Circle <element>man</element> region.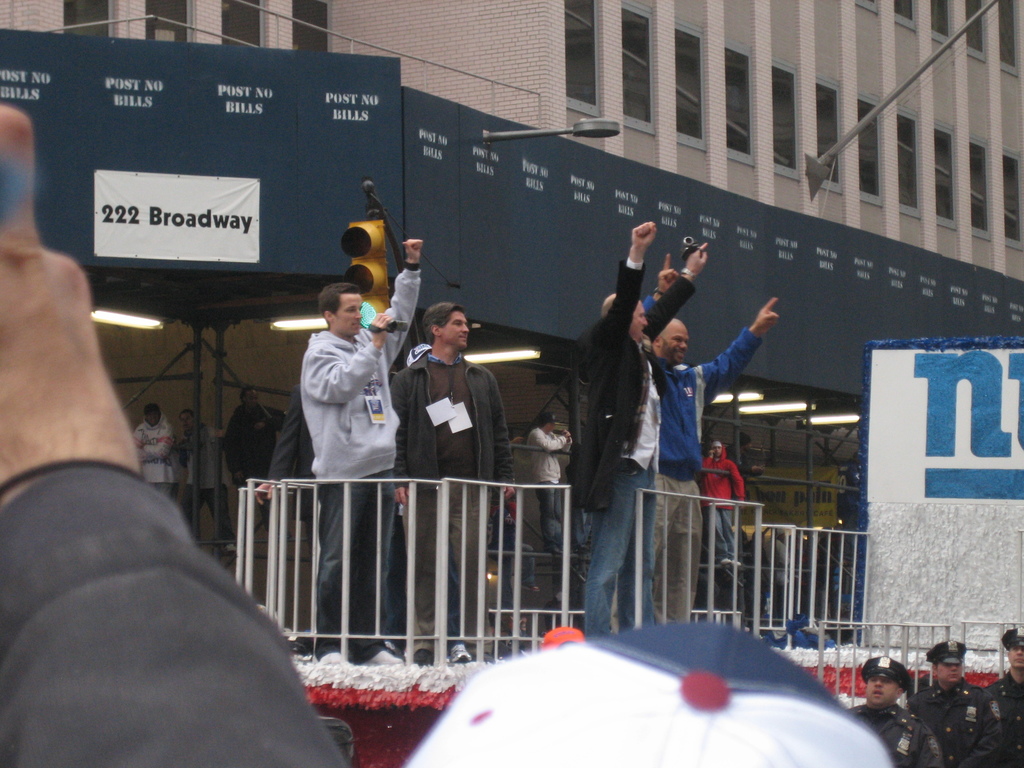
Region: l=700, t=444, r=746, b=564.
